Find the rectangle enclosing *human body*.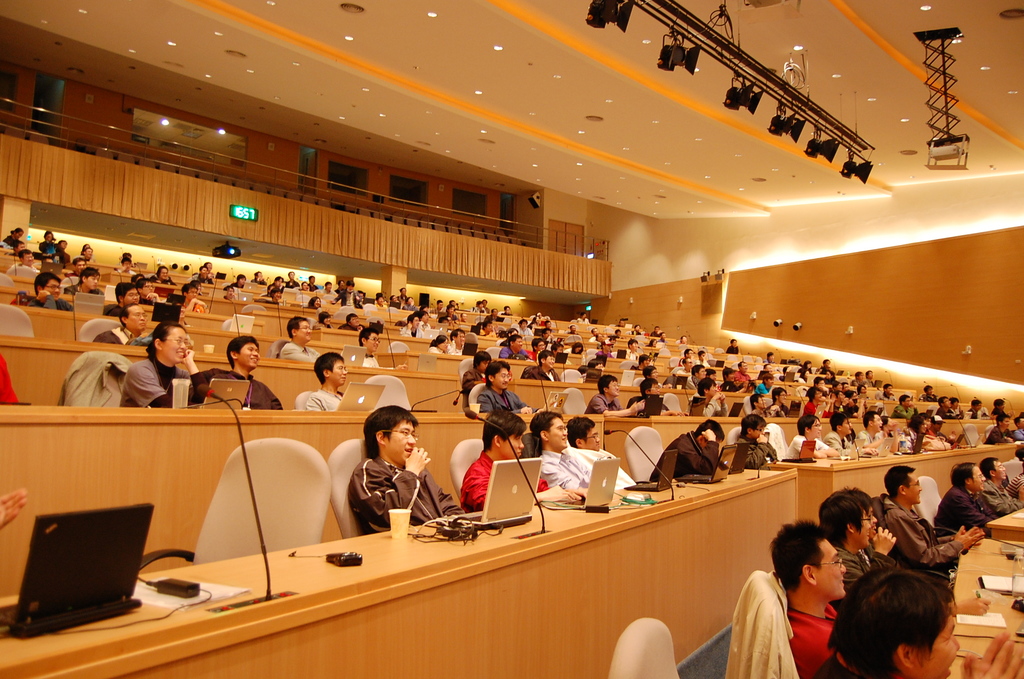
{"x1": 788, "y1": 414, "x2": 842, "y2": 458}.
